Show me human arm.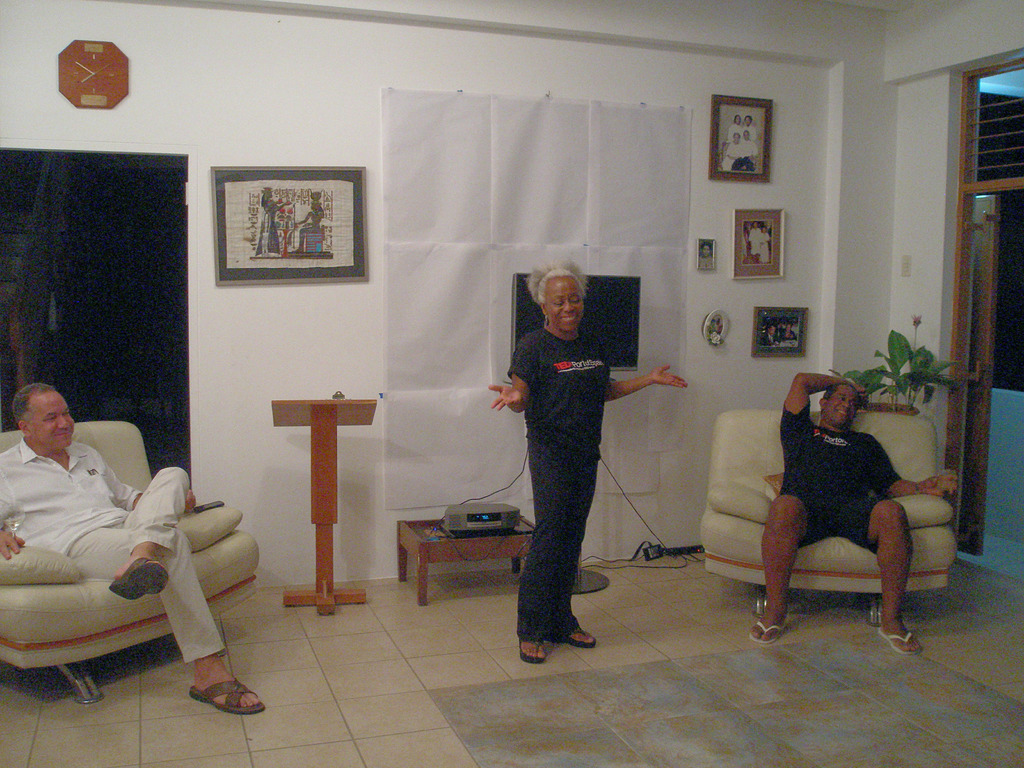
human arm is here: [866,431,960,497].
